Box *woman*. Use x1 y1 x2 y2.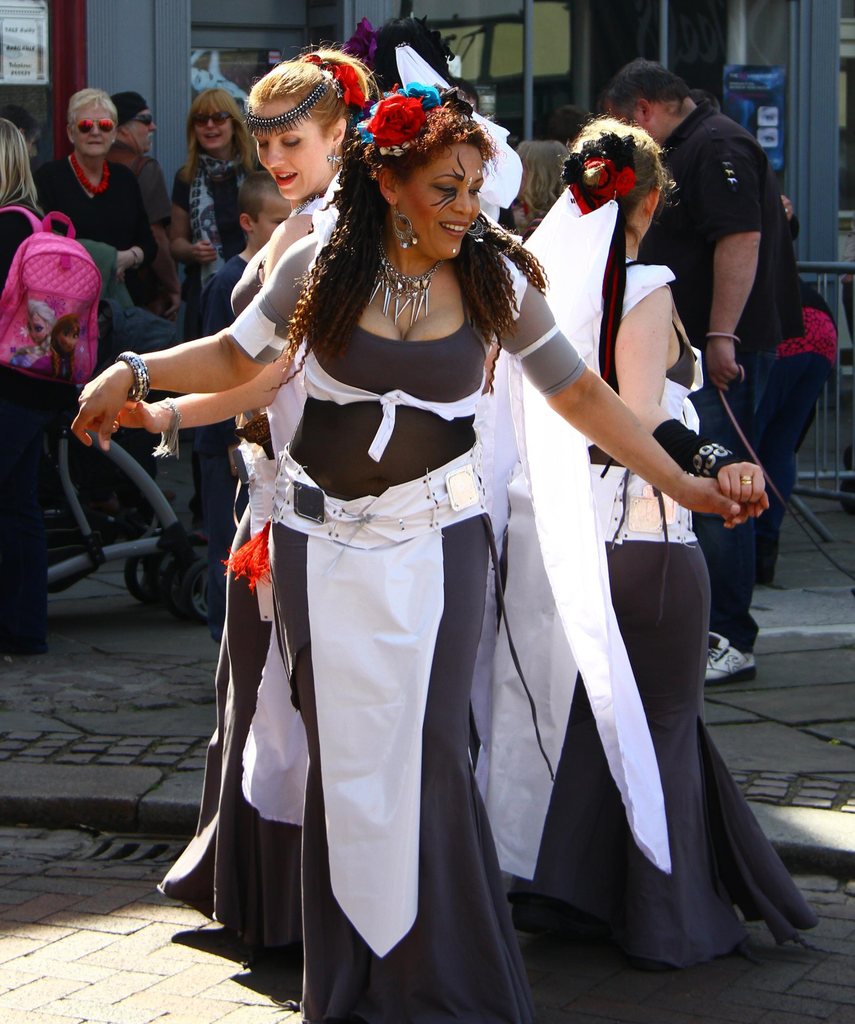
92 65 778 1023.
